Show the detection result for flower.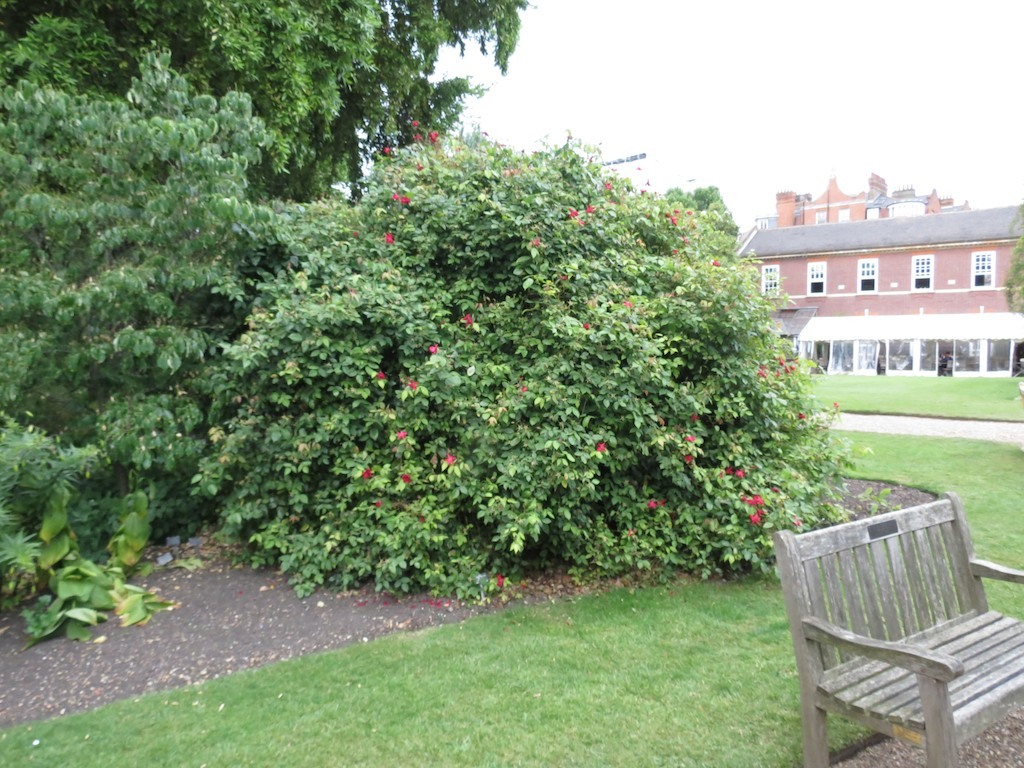
select_region(377, 370, 385, 383).
